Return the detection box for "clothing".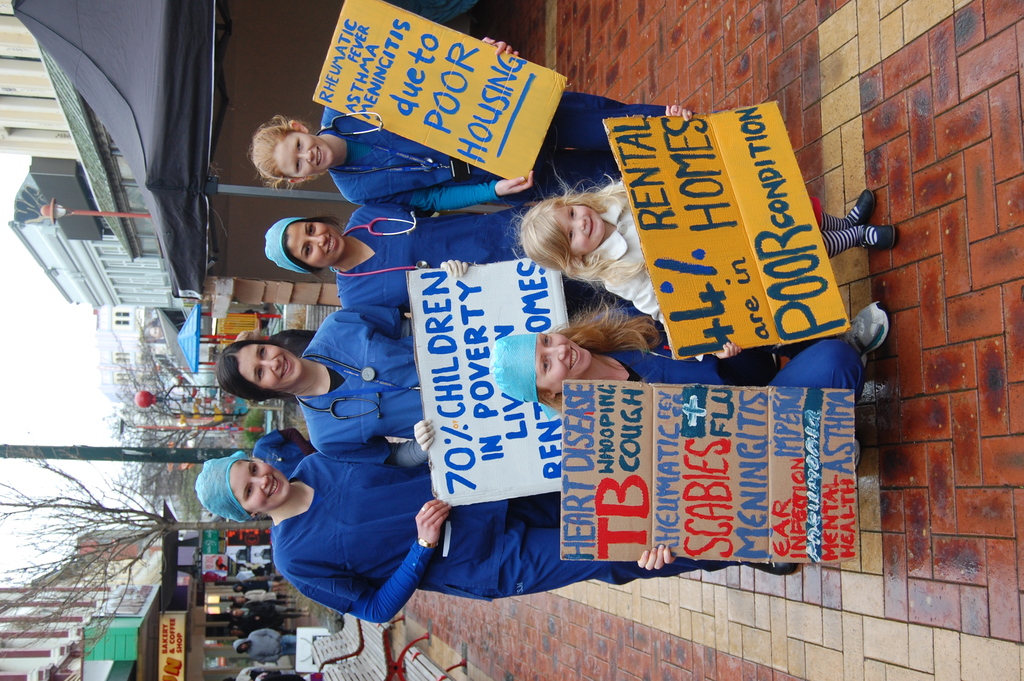
select_region(264, 456, 565, 627).
